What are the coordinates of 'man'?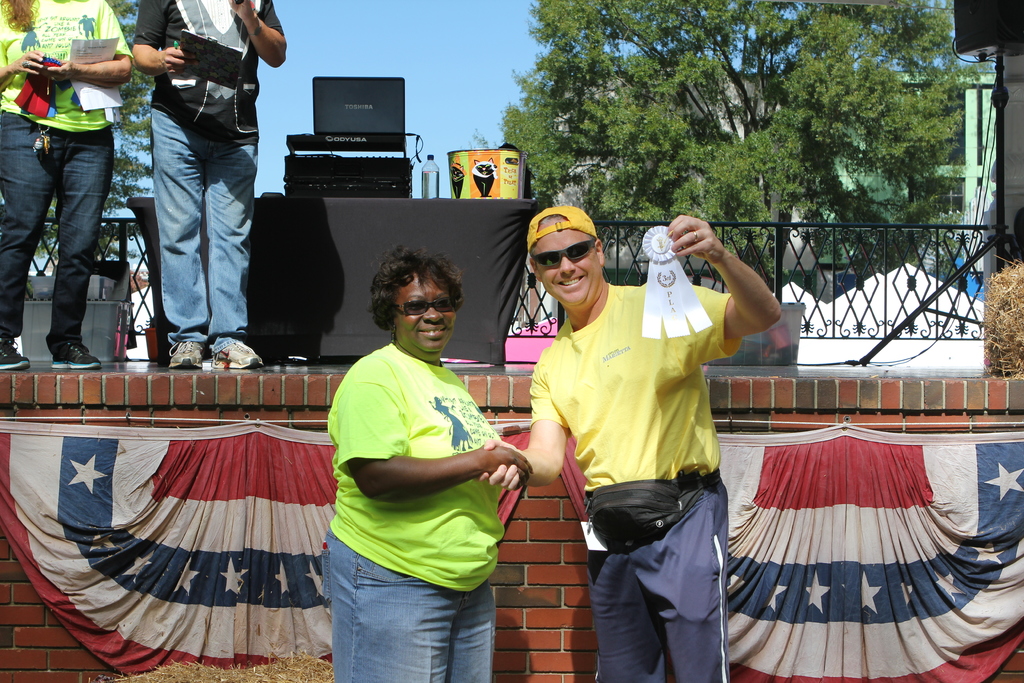
{"left": 529, "top": 199, "right": 781, "bottom": 681}.
